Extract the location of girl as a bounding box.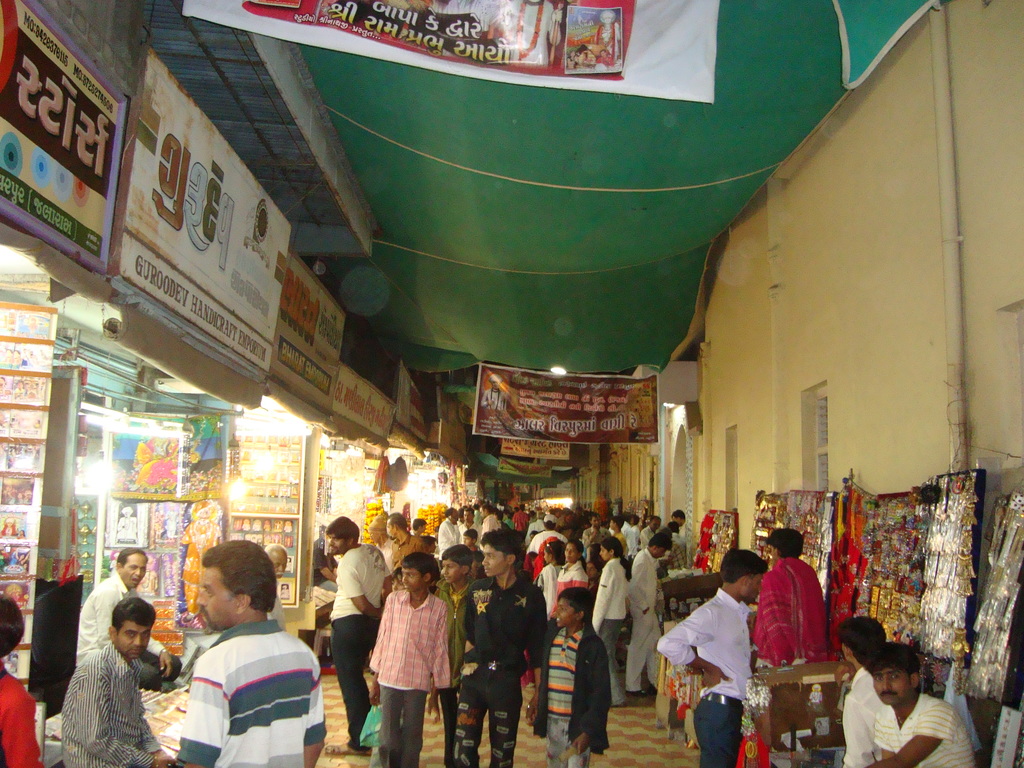
detection(592, 534, 633, 703).
